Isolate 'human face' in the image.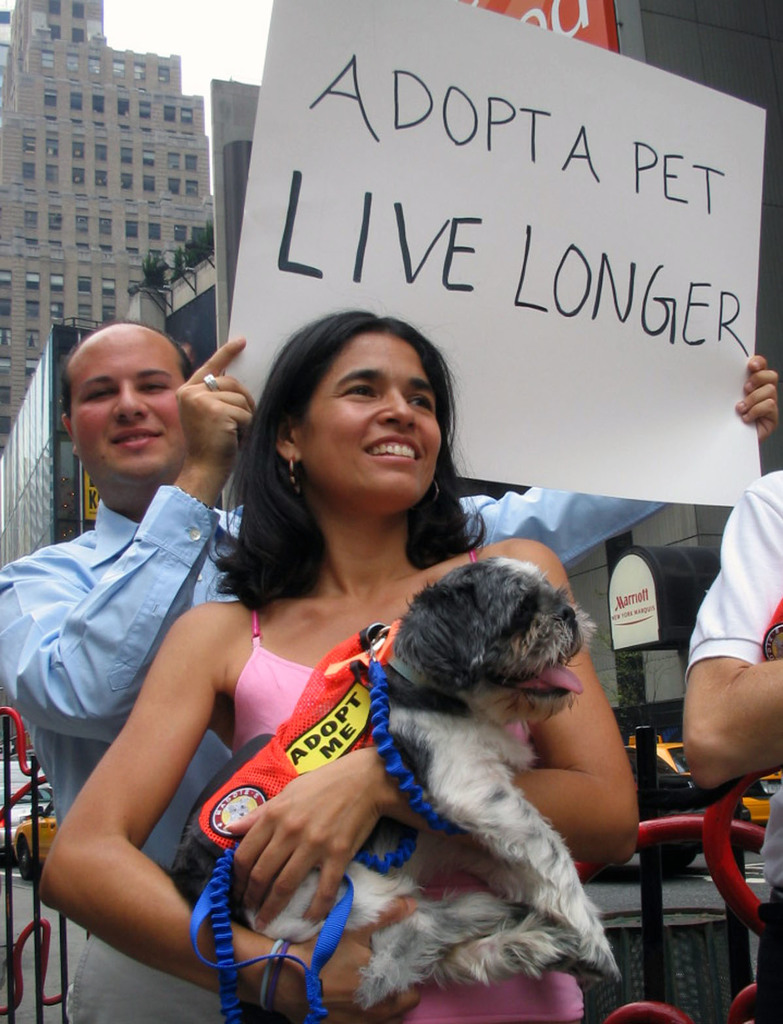
Isolated region: {"left": 69, "top": 316, "right": 187, "bottom": 482}.
